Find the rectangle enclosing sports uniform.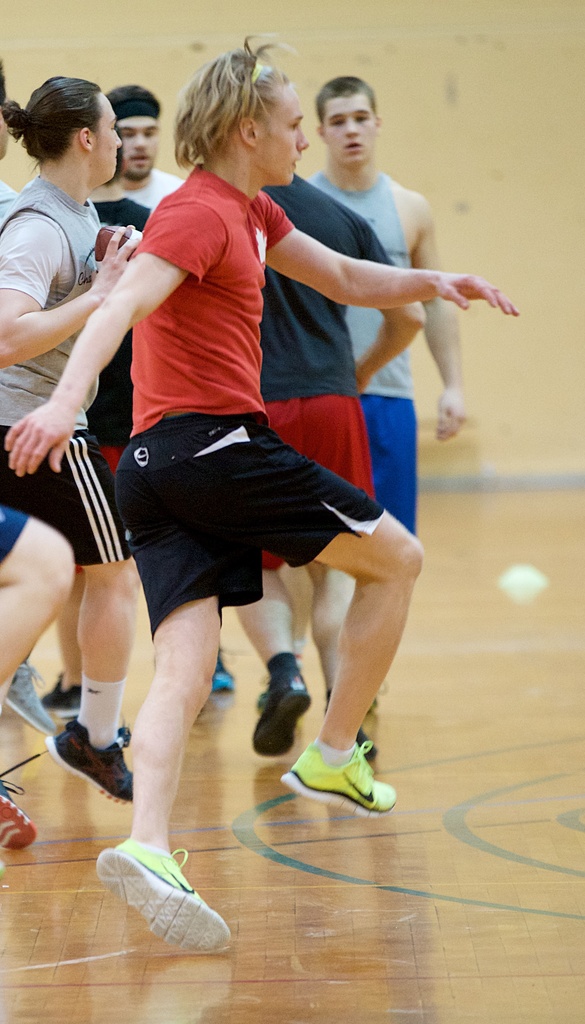
39,192,208,716.
